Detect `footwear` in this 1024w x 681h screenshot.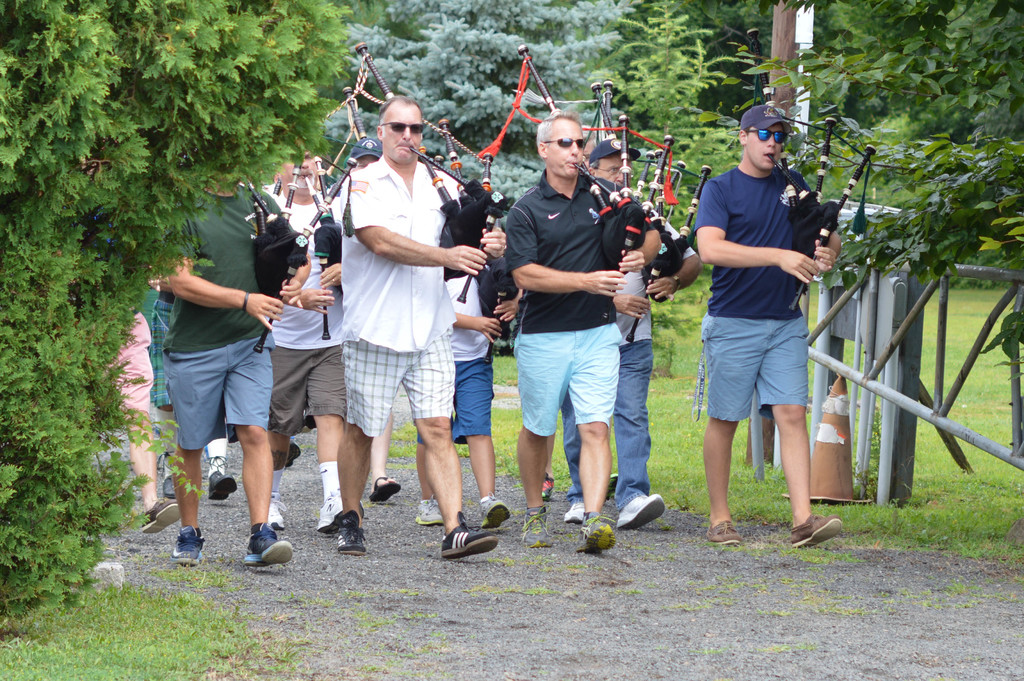
Detection: pyautogui.locateOnScreen(316, 488, 365, 536).
